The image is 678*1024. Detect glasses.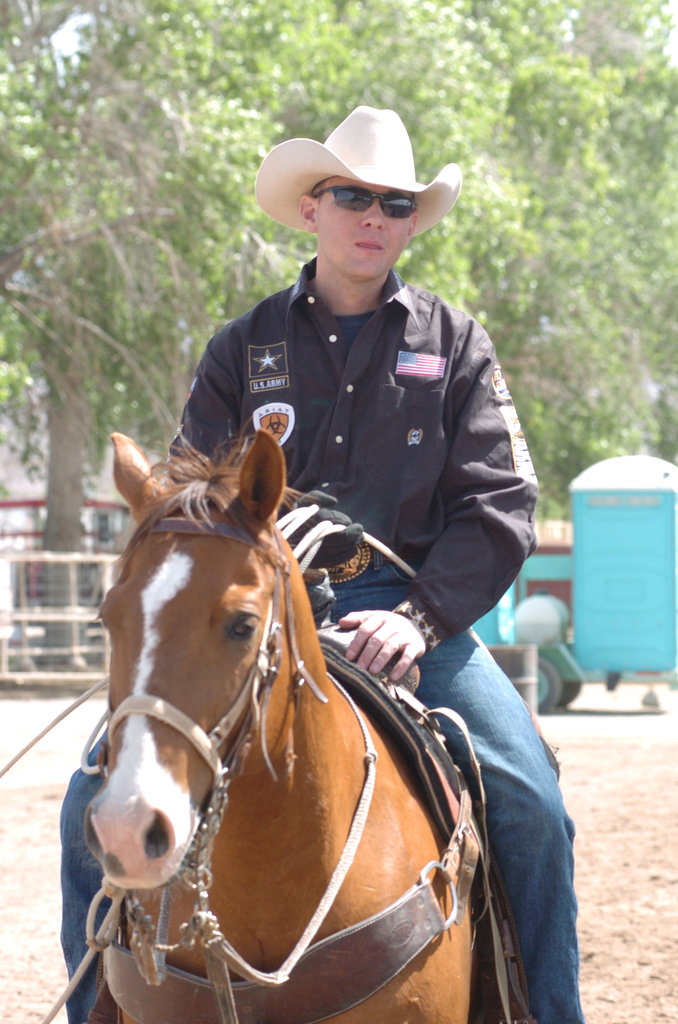
Detection: [312, 179, 416, 230].
